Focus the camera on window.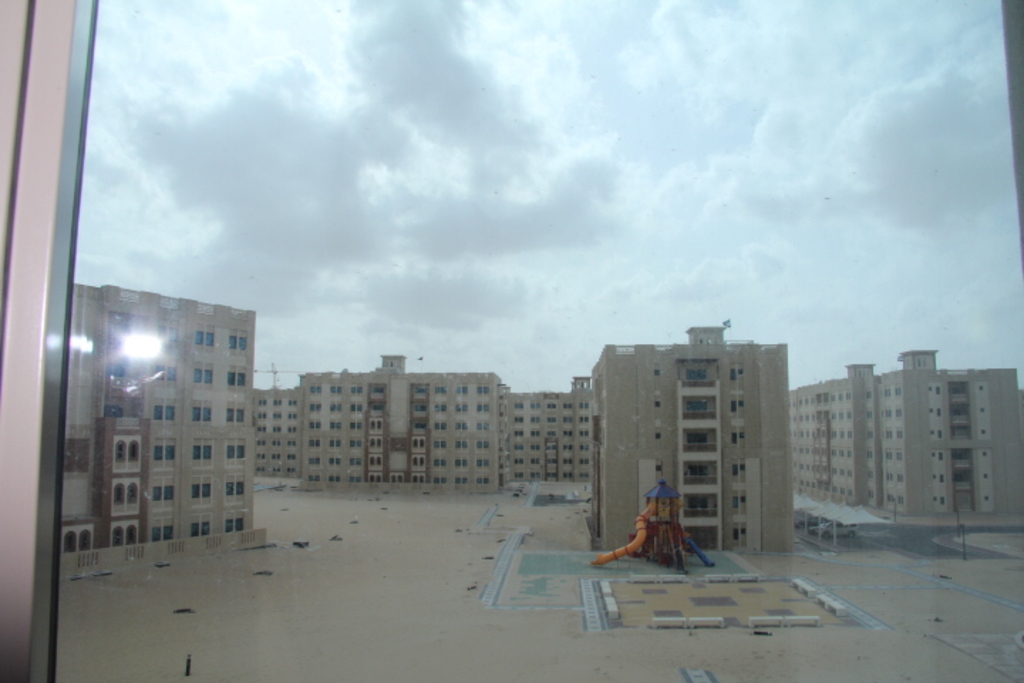
Focus region: [x1=724, y1=394, x2=744, y2=415].
